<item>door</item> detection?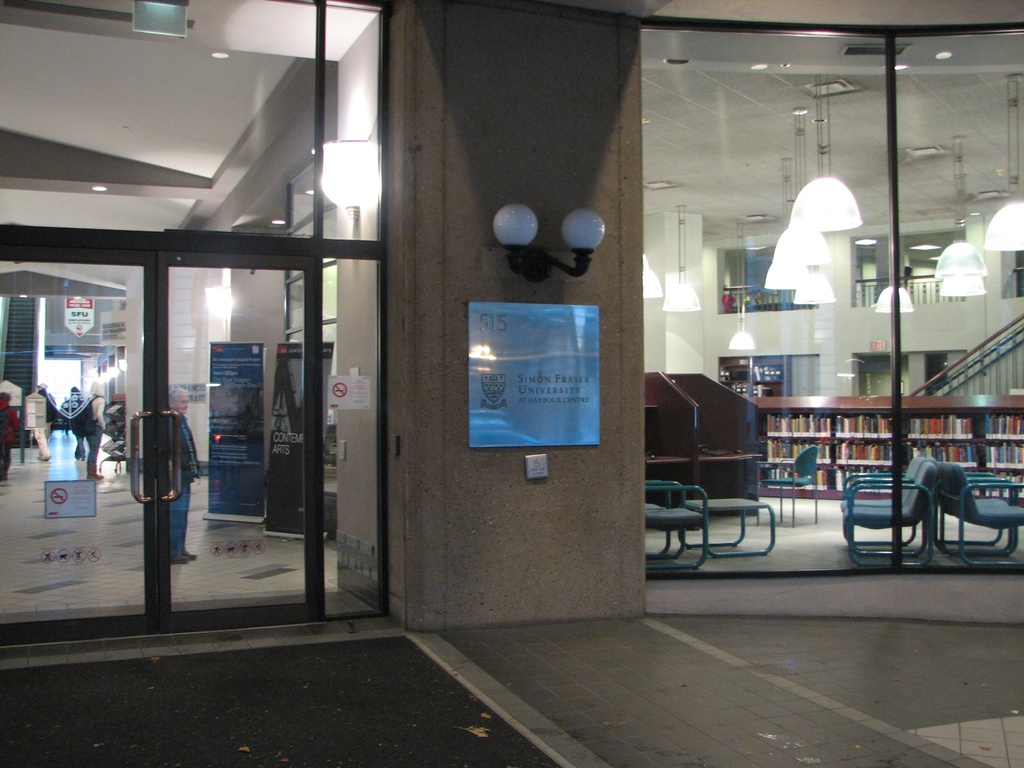
<bbox>160, 232, 317, 636</bbox>
